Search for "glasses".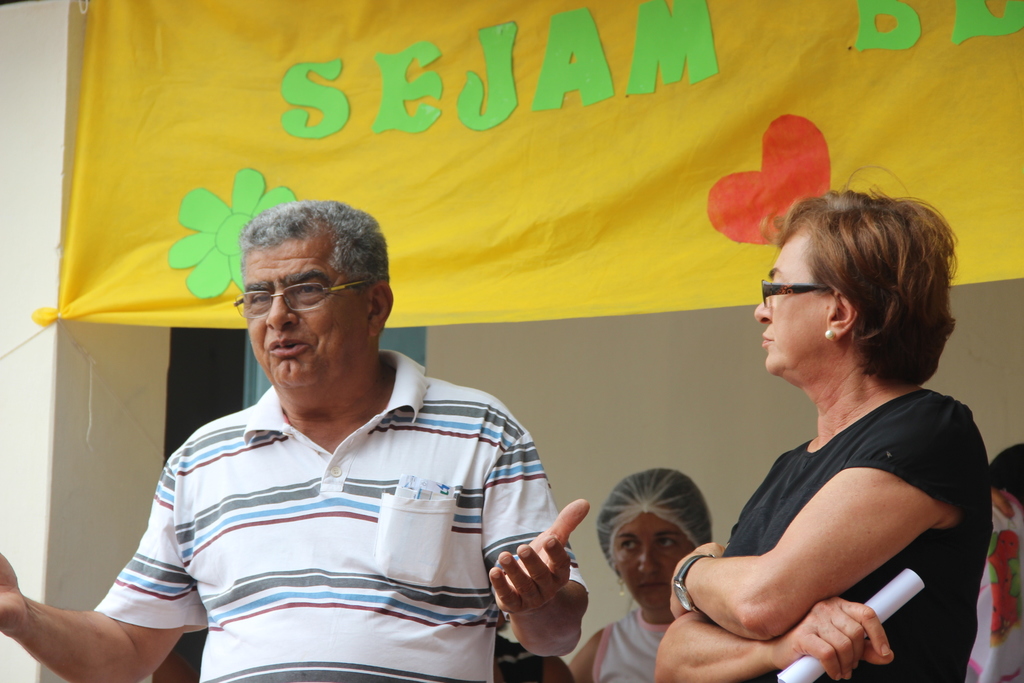
Found at x1=757 y1=268 x2=844 y2=308.
